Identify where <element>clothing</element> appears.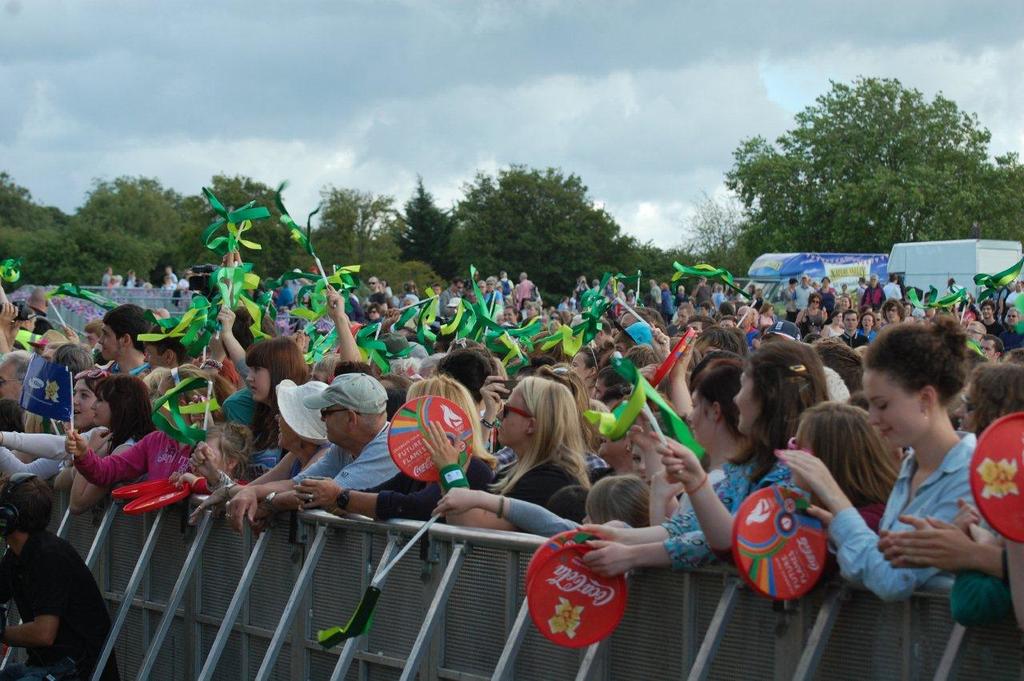
Appears at <bbox>188, 475, 246, 494</bbox>.
